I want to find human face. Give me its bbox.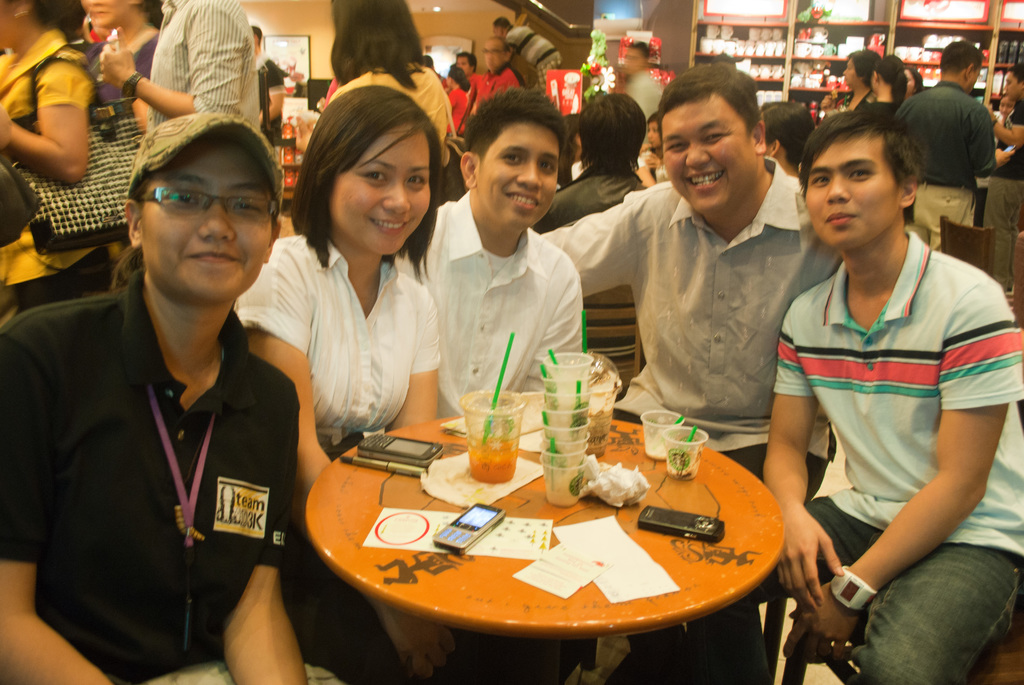
pyautogui.locateOnScreen(845, 59, 858, 89).
